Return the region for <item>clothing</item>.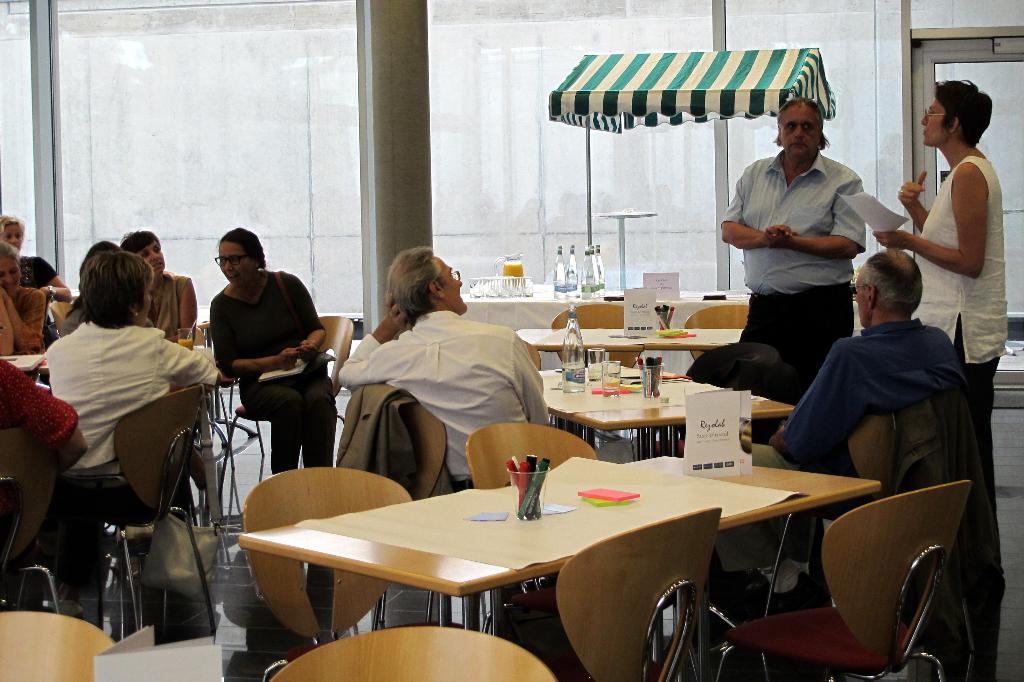
{"left": 724, "top": 320, "right": 959, "bottom": 573}.
